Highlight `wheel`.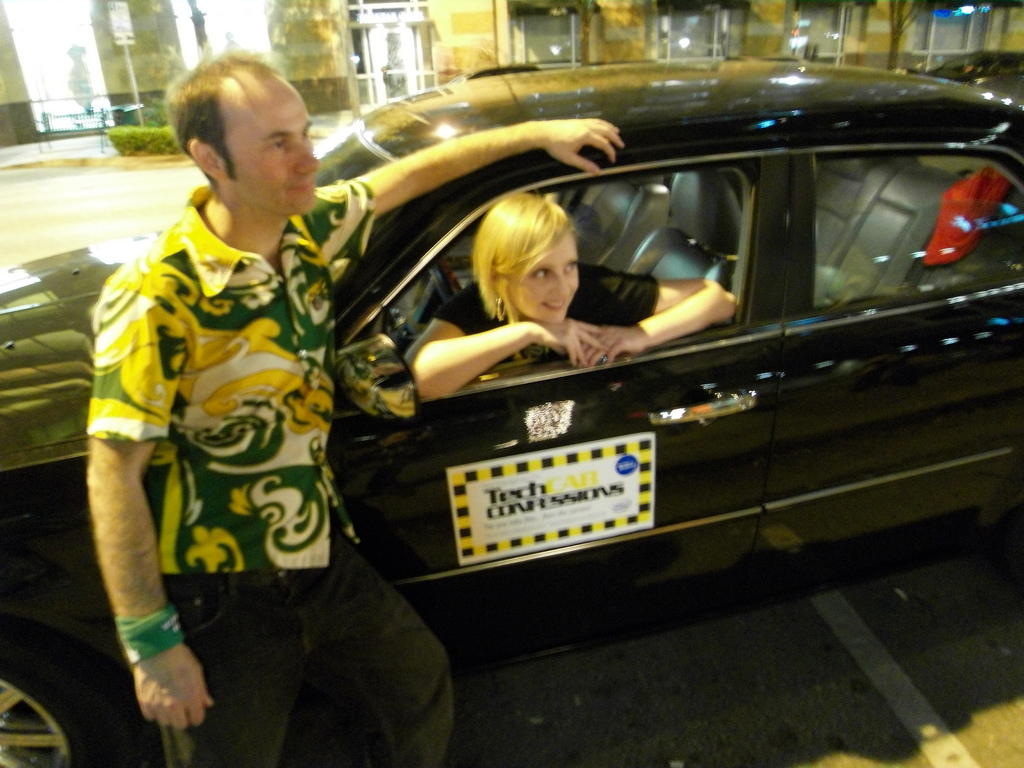
Highlighted region: locate(0, 655, 91, 767).
